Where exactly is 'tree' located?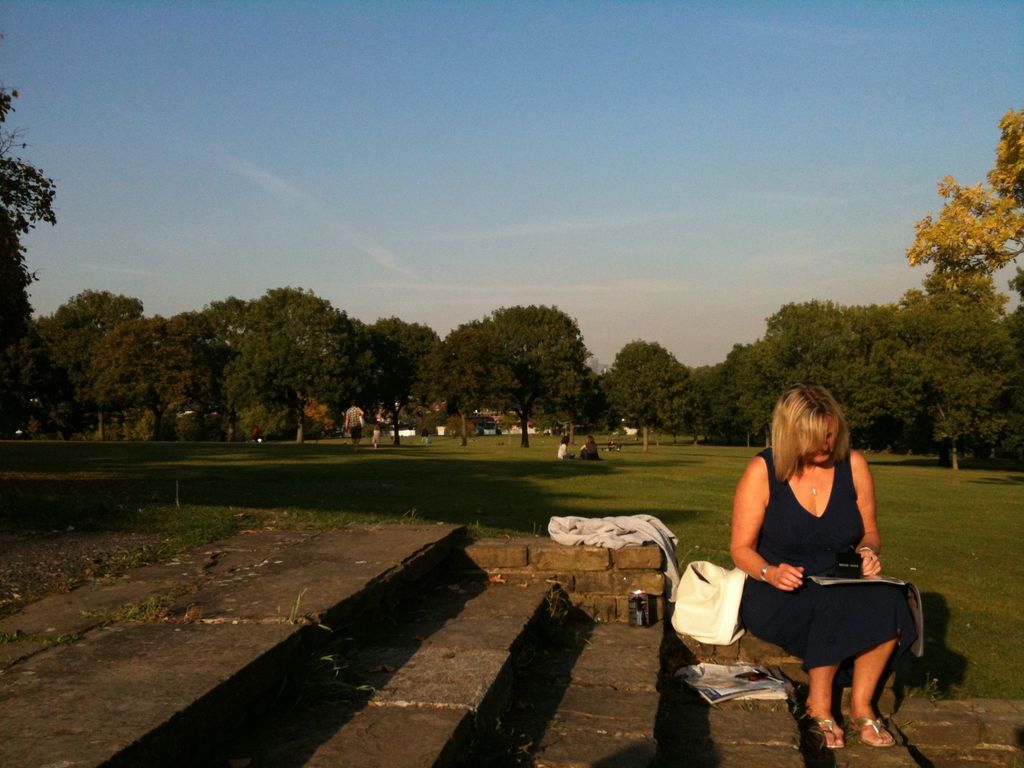
Its bounding box is bbox=[0, 81, 57, 269].
